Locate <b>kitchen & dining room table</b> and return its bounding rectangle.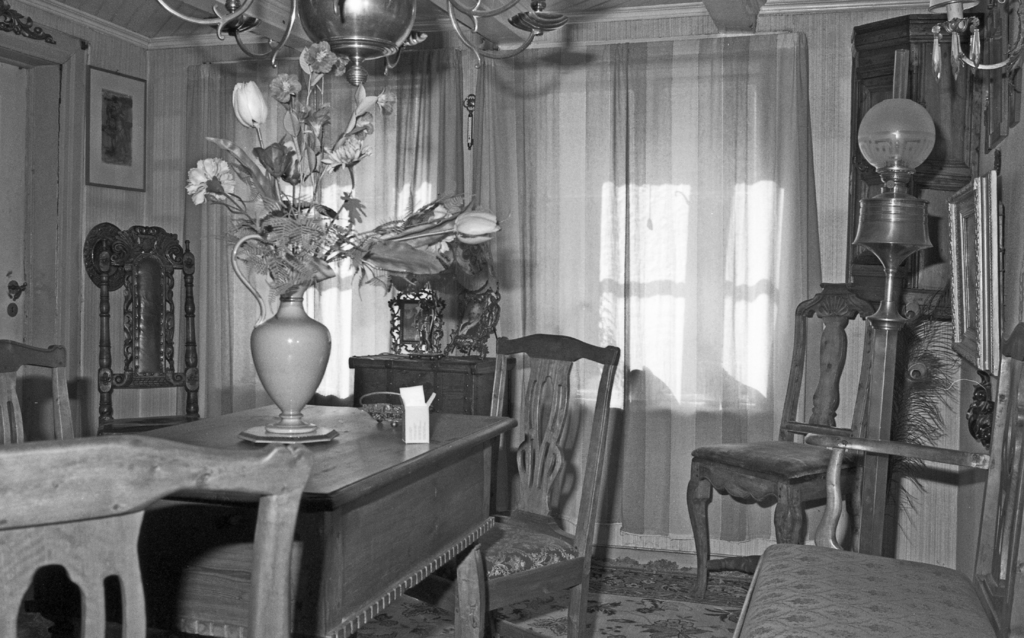
19,253,700,600.
